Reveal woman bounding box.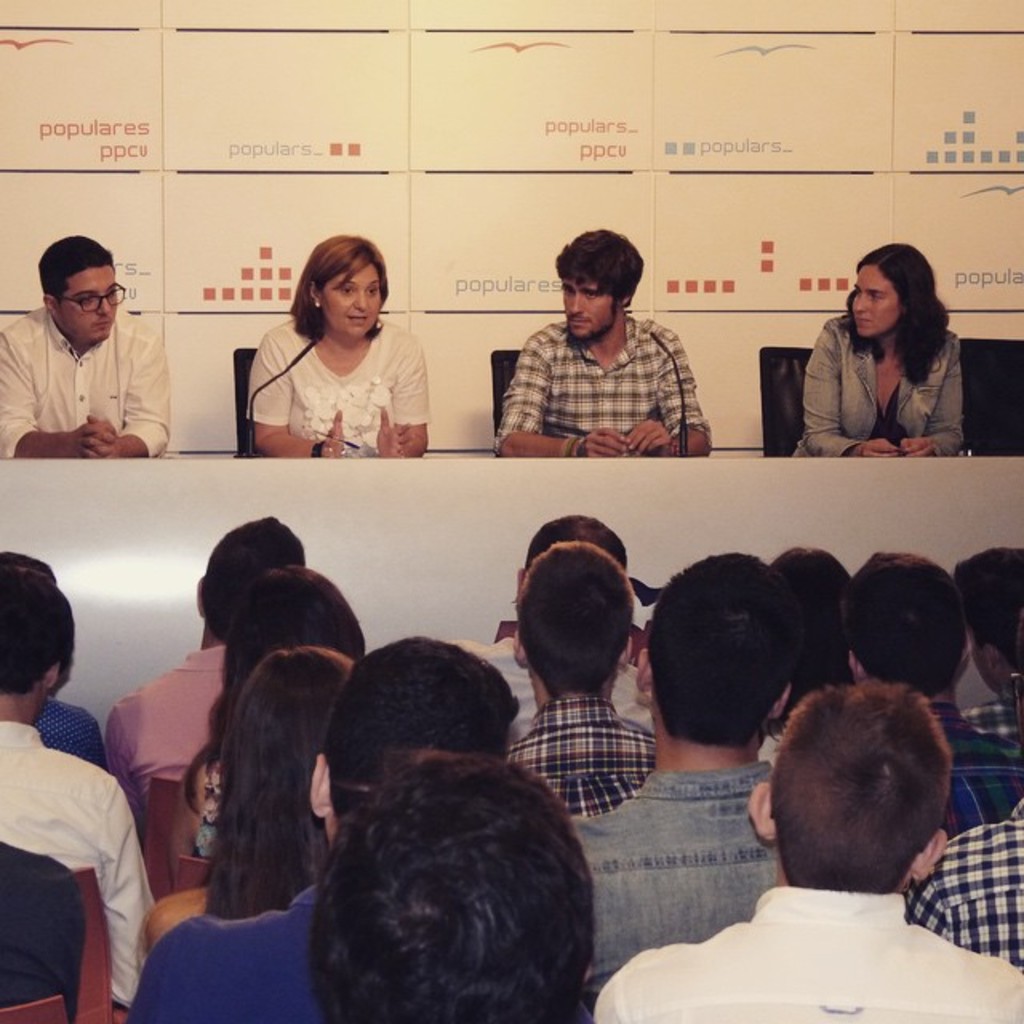
Revealed: 790 242 973 454.
